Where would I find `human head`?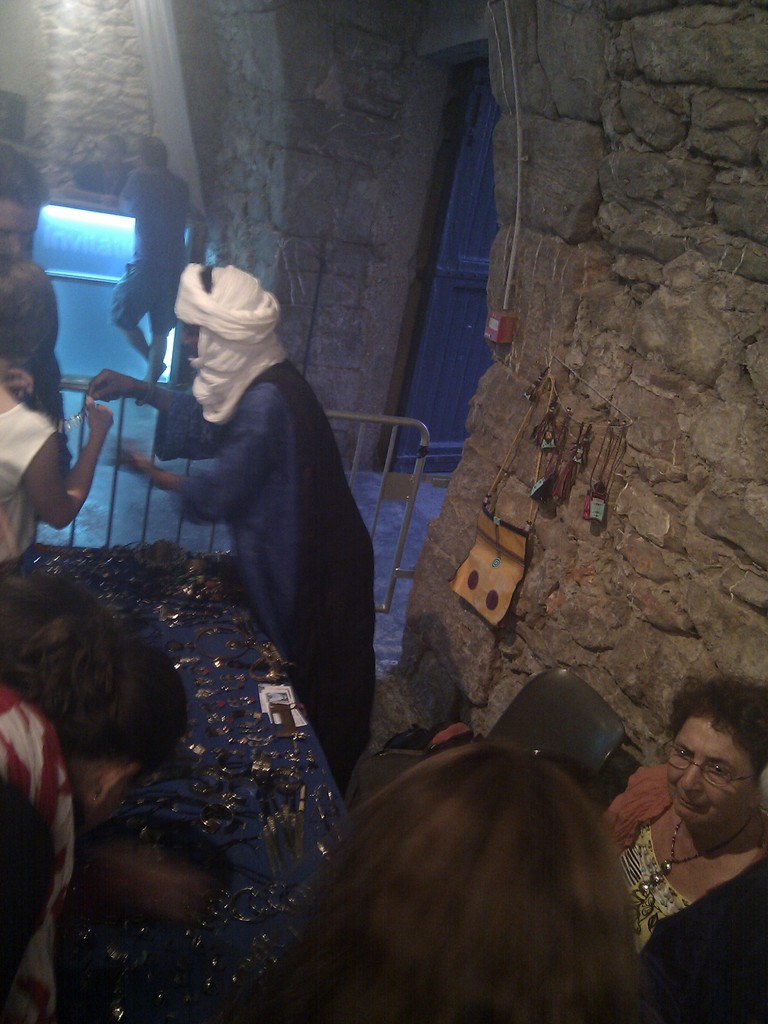
At {"left": 7, "top": 585, "right": 187, "bottom": 813}.
